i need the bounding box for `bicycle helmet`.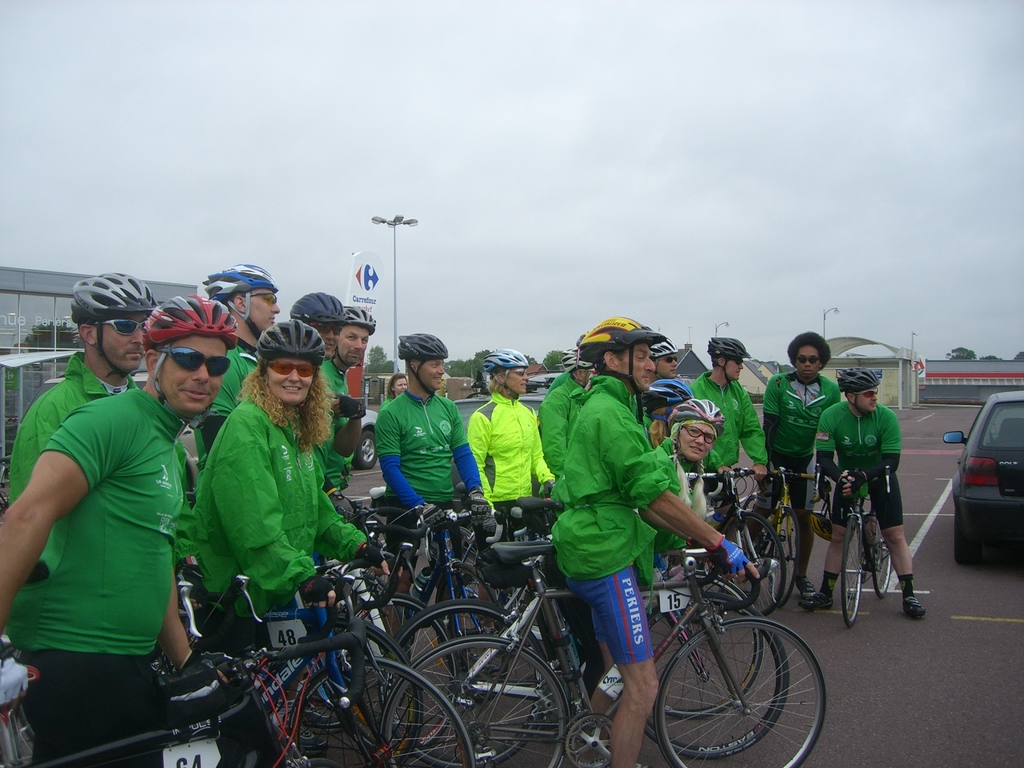
Here it is: x1=138, y1=292, x2=243, y2=418.
